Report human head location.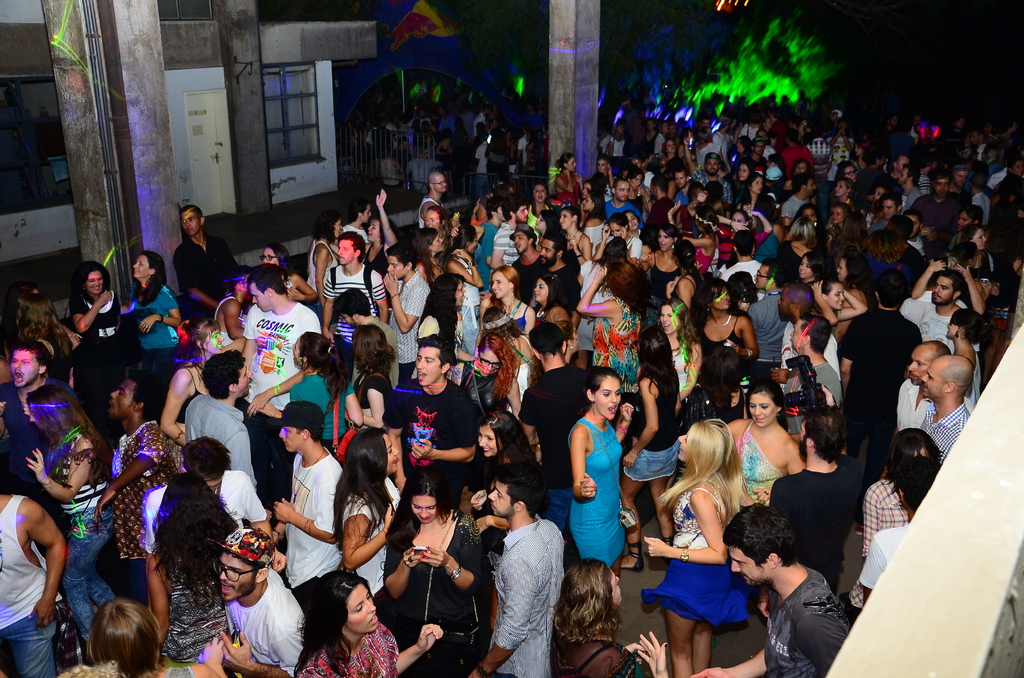
Report: (22, 380, 84, 432).
